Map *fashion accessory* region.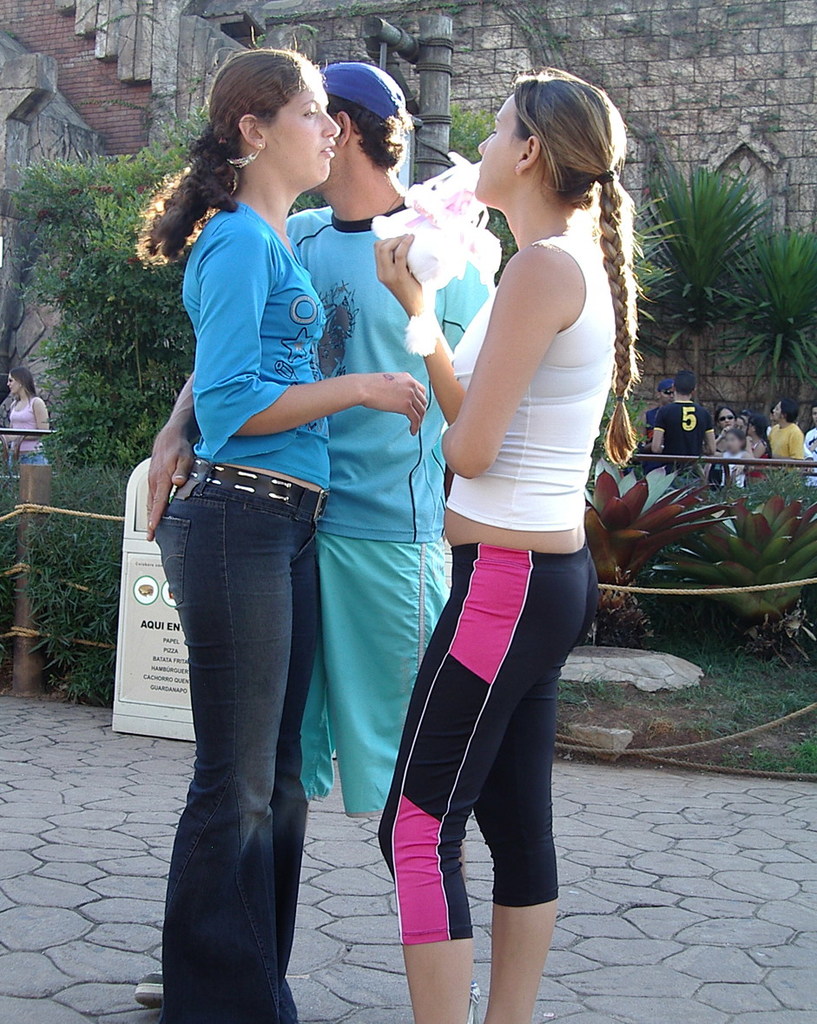
Mapped to [719,413,735,426].
